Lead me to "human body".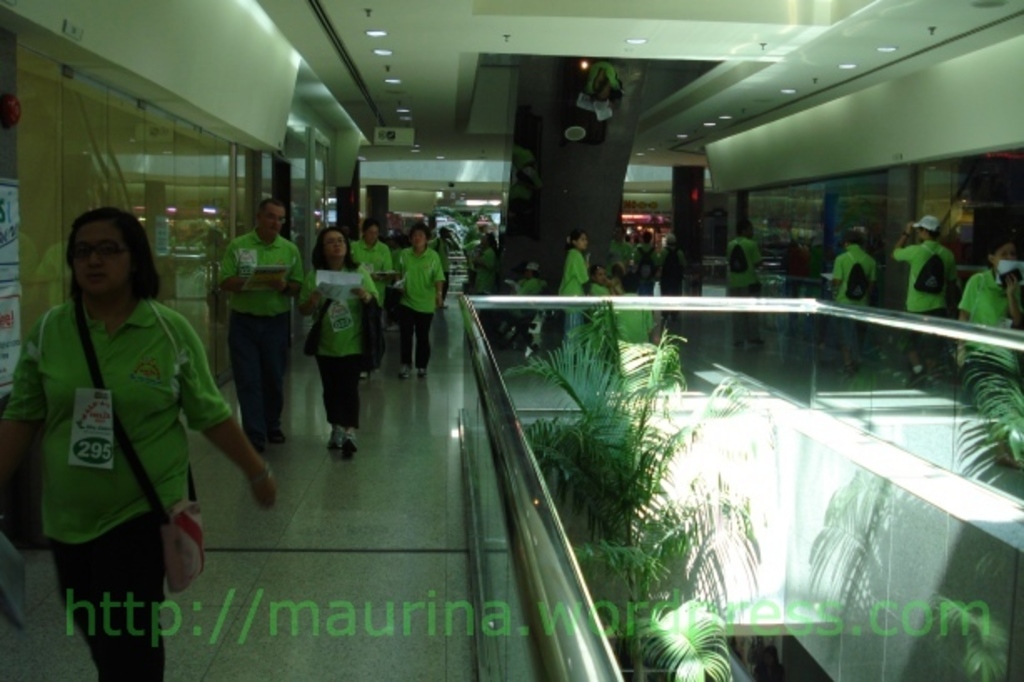
Lead to (510,277,547,298).
